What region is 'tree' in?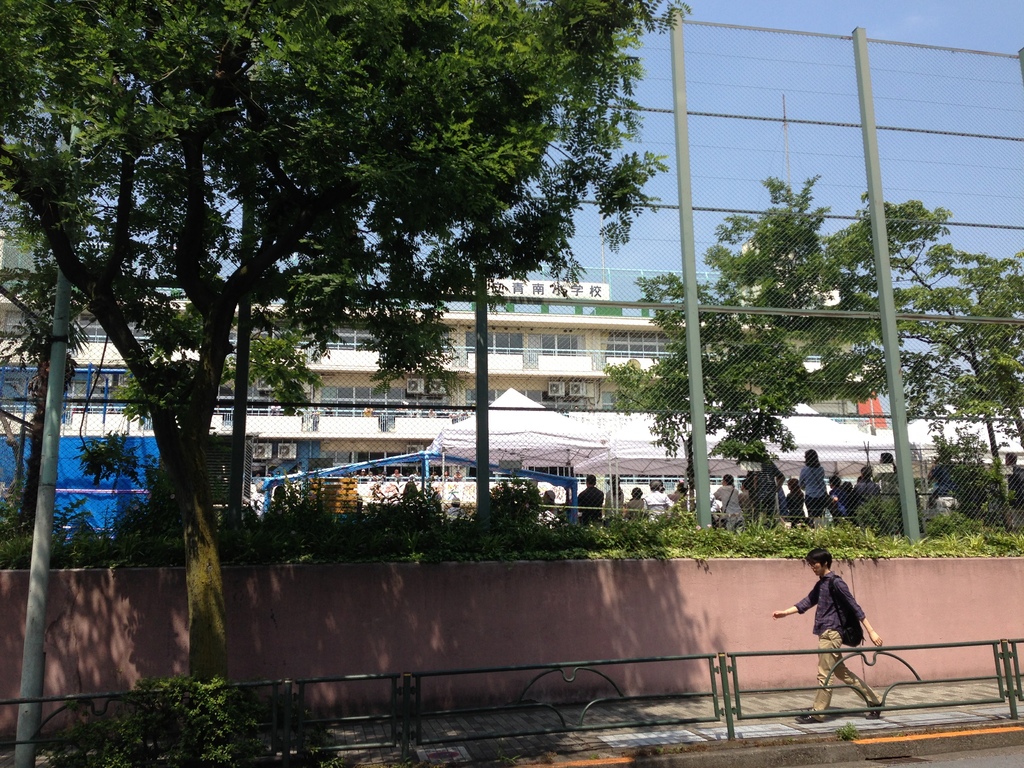
[x1=869, y1=244, x2=1023, y2=538].
